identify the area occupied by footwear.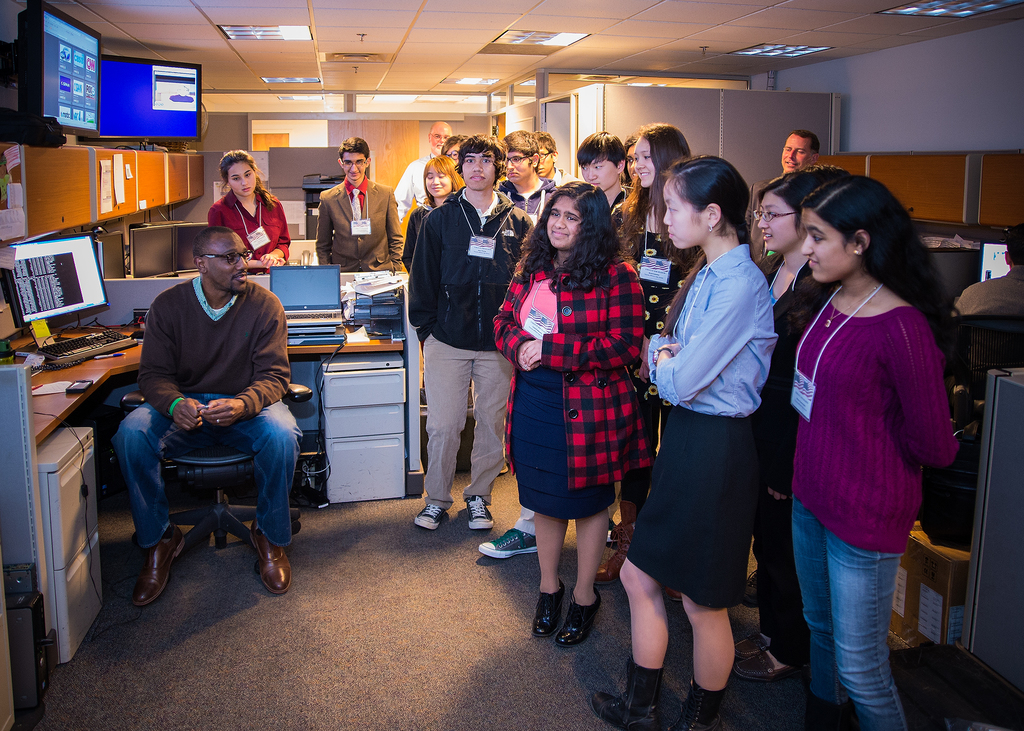
Area: detection(252, 512, 291, 596).
